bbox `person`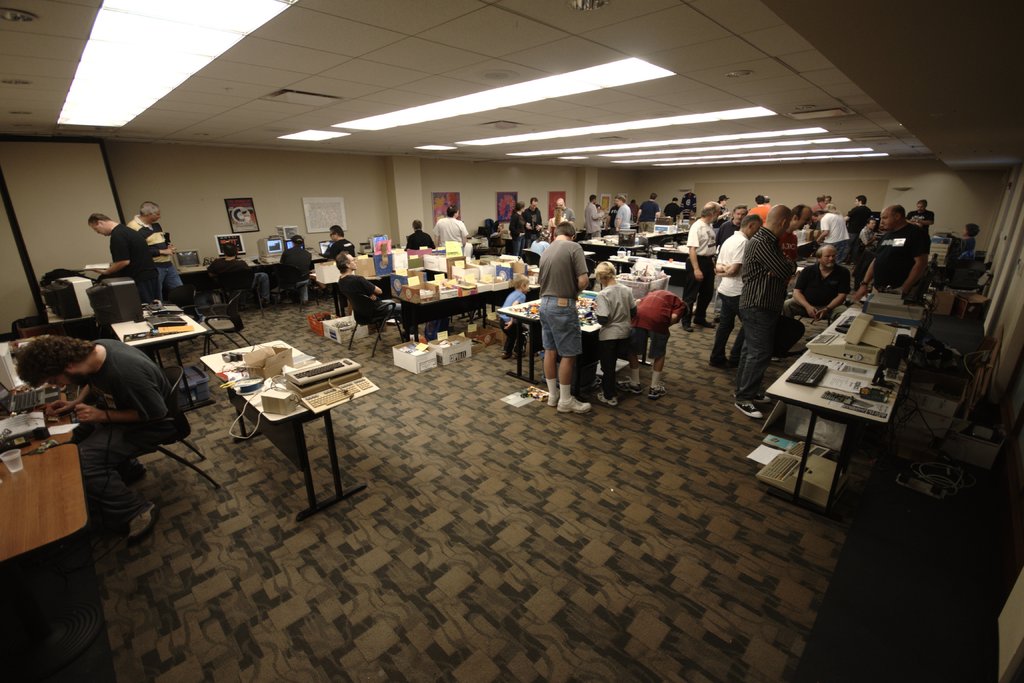
<region>129, 201, 181, 295</region>
